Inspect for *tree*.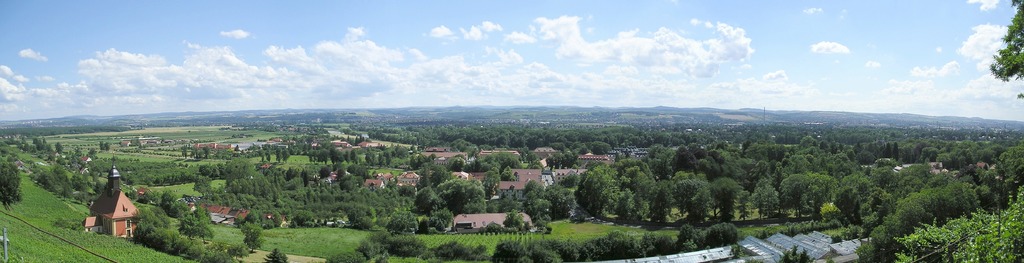
Inspection: bbox=[783, 155, 823, 225].
